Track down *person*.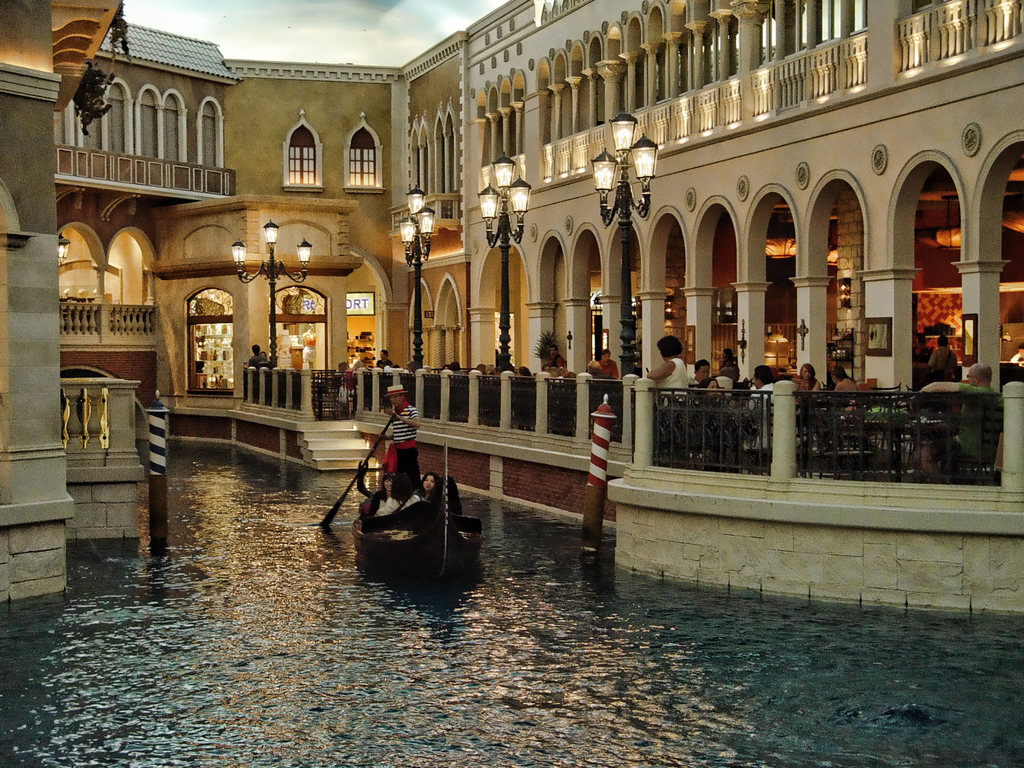
Tracked to bbox=(326, 360, 348, 396).
